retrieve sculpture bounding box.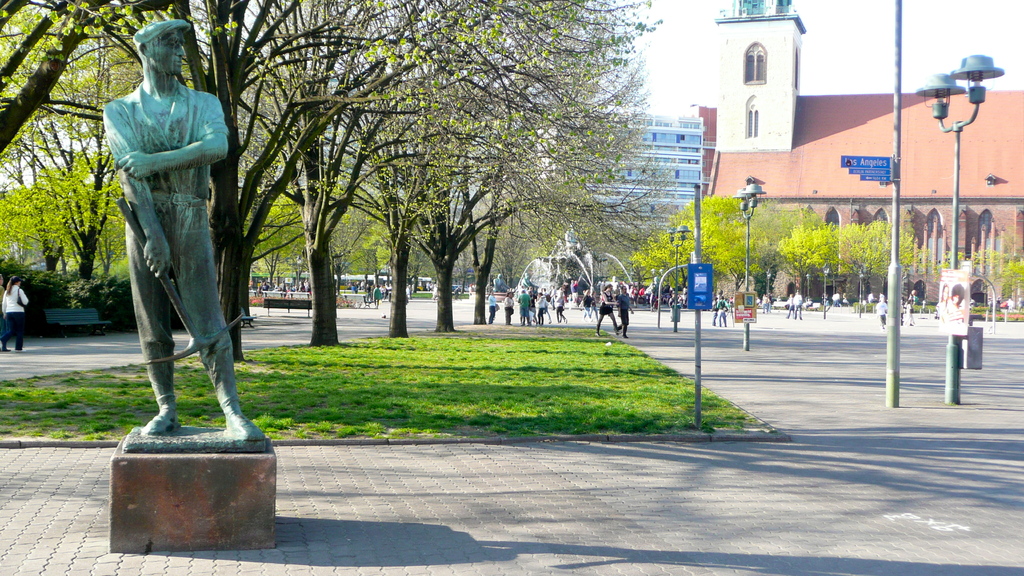
Bounding box: [left=96, top=25, right=247, bottom=451].
